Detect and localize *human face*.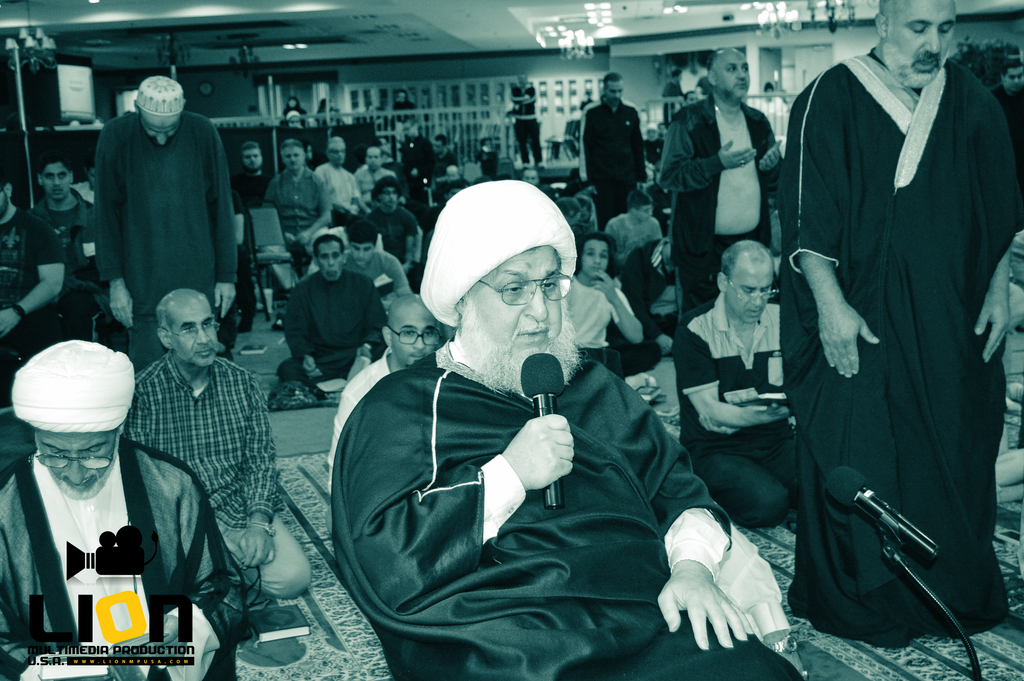
Localized at 708:44:748:98.
